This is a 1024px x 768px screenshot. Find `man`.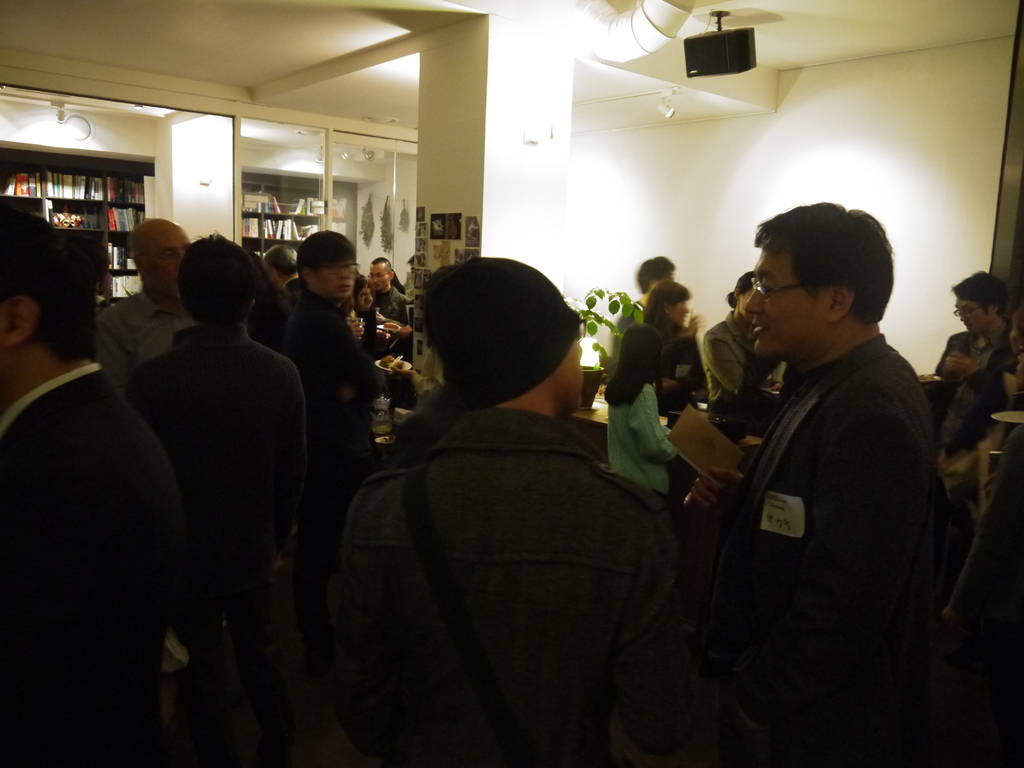
Bounding box: (913, 275, 1020, 473).
